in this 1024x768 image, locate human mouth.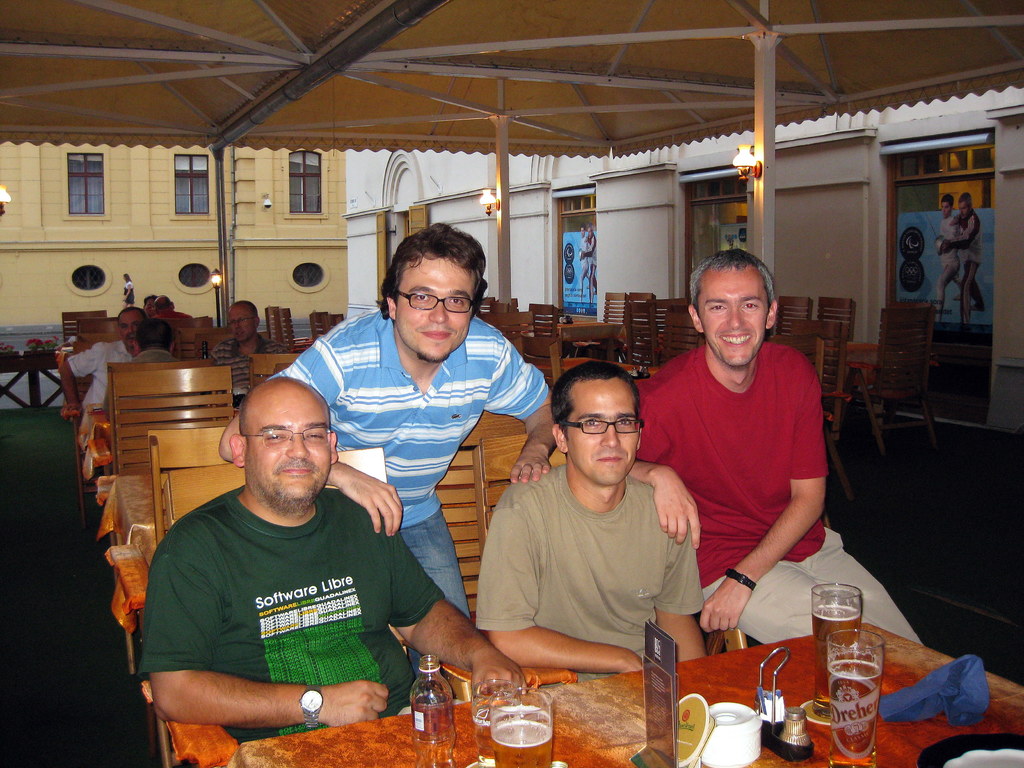
Bounding box: (left=595, top=447, right=628, bottom=468).
